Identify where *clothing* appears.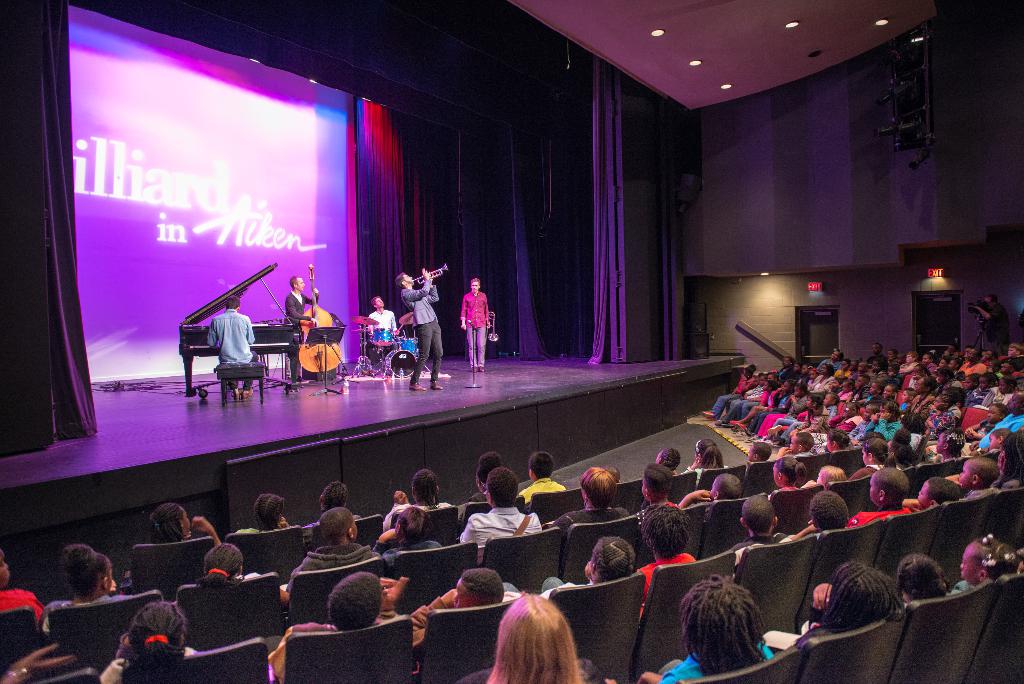
Appears at (980, 305, 1011, 355).
